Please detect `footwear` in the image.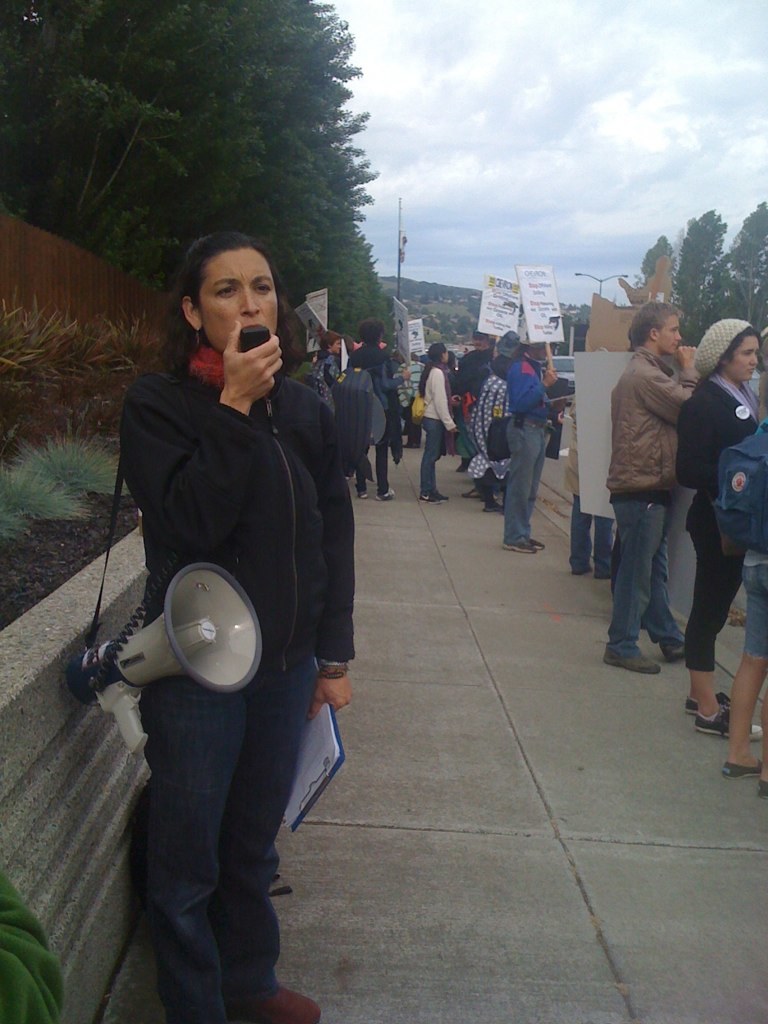
<bbox>694, 708, 766, 738</bbox>.
